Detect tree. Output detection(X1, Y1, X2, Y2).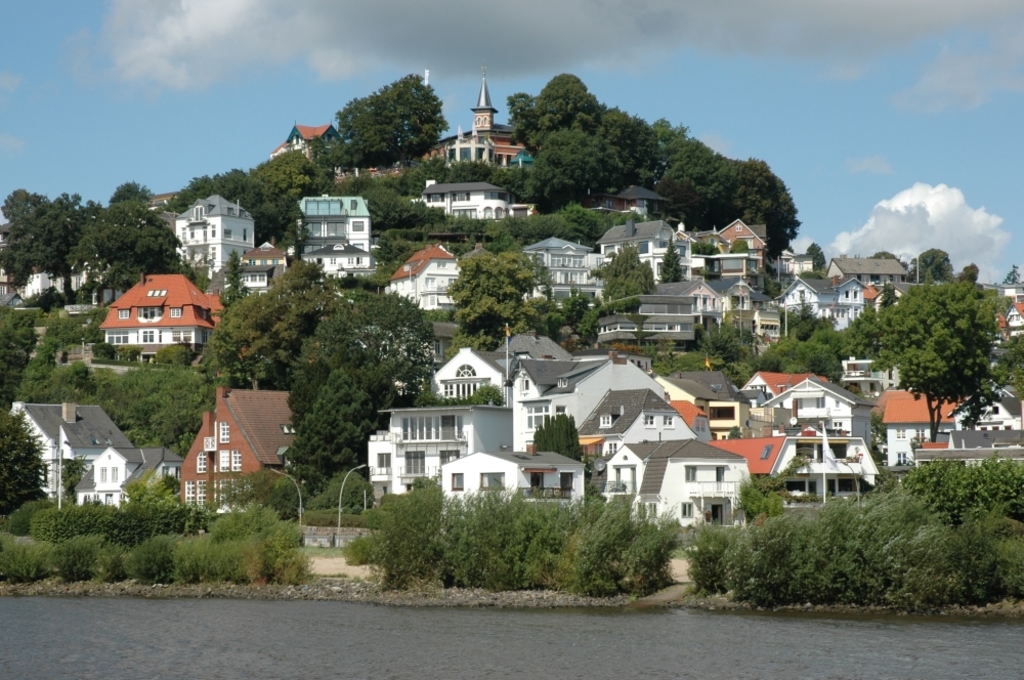
detection(294, 290, 435, 414).
